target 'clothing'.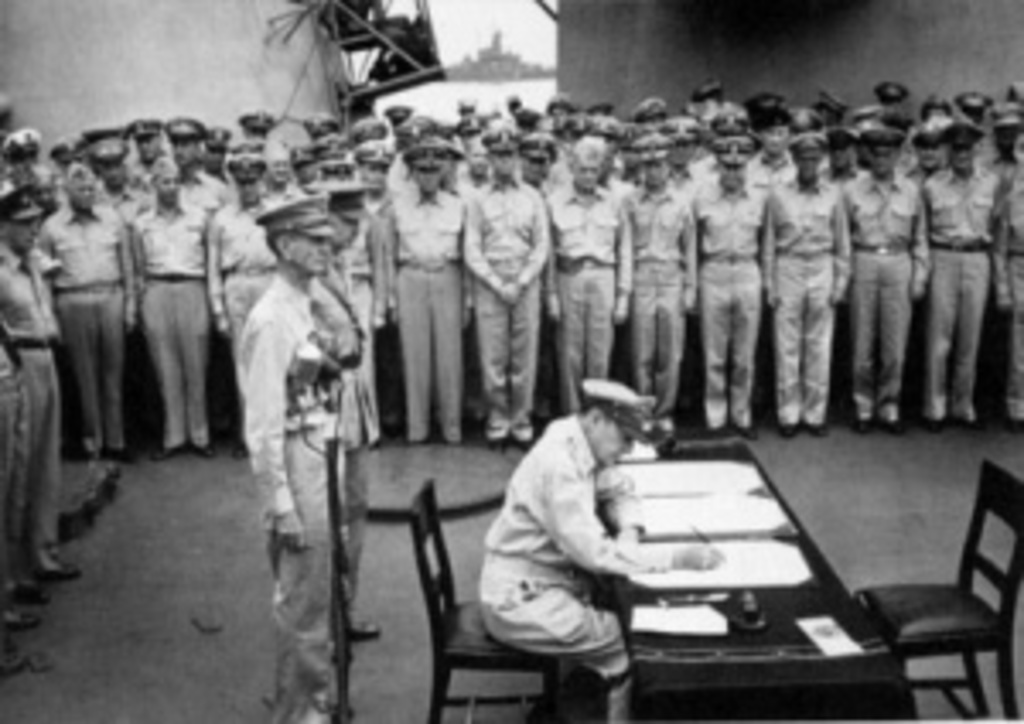
Target region: {"left": 478, "top": 410, "right": 666, "bottom": 721}.
